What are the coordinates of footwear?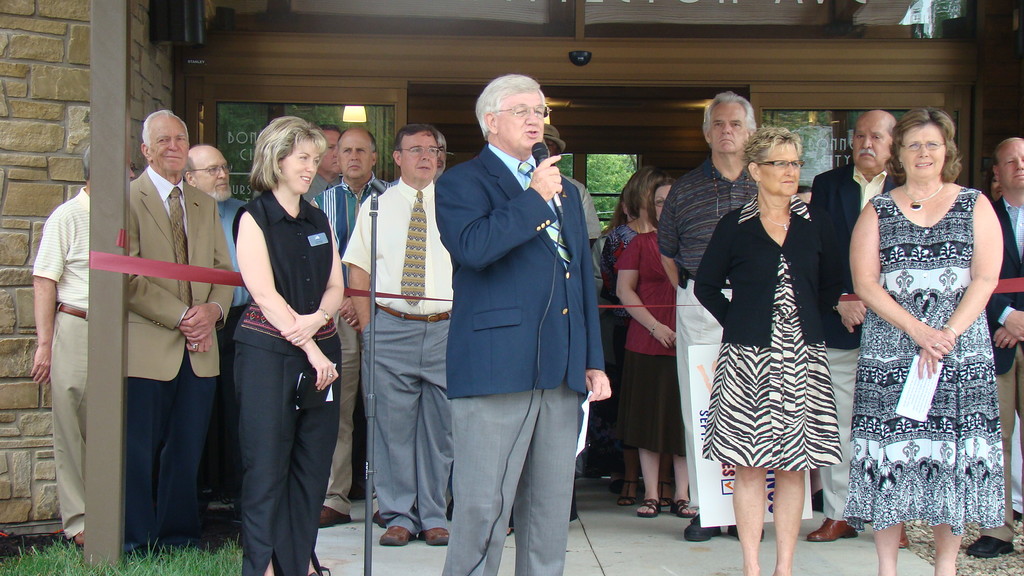
box(619, 479, 640, 505).
